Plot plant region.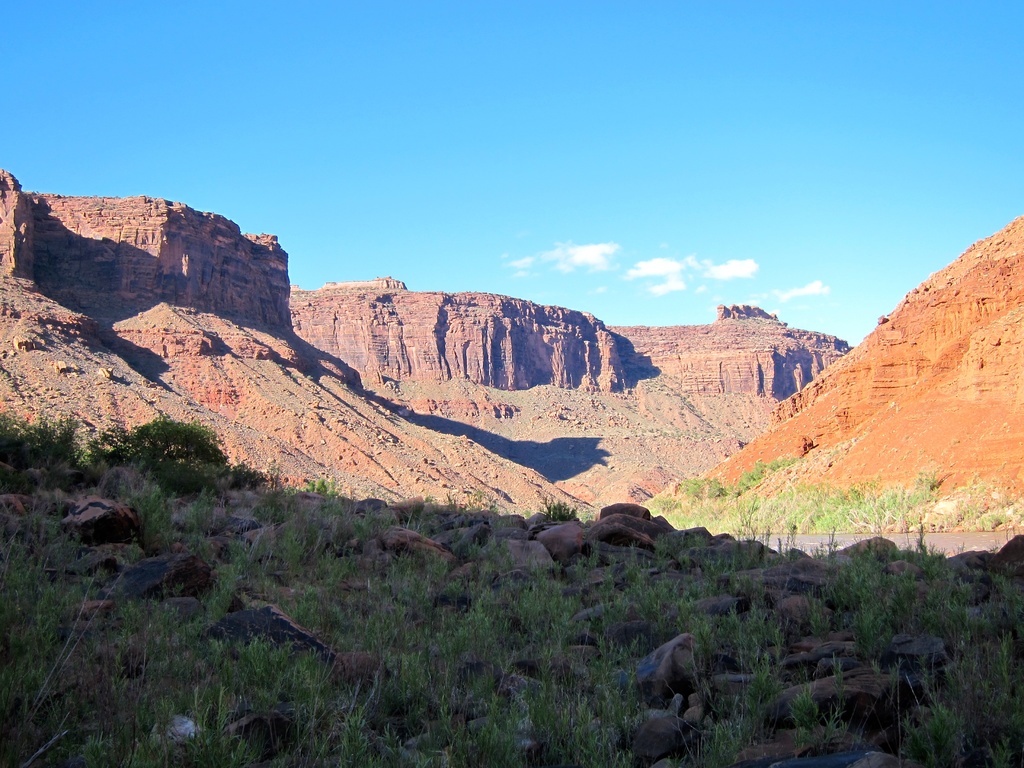
Plotted at [x1=681, y1=607, x2=721, y2=712].
